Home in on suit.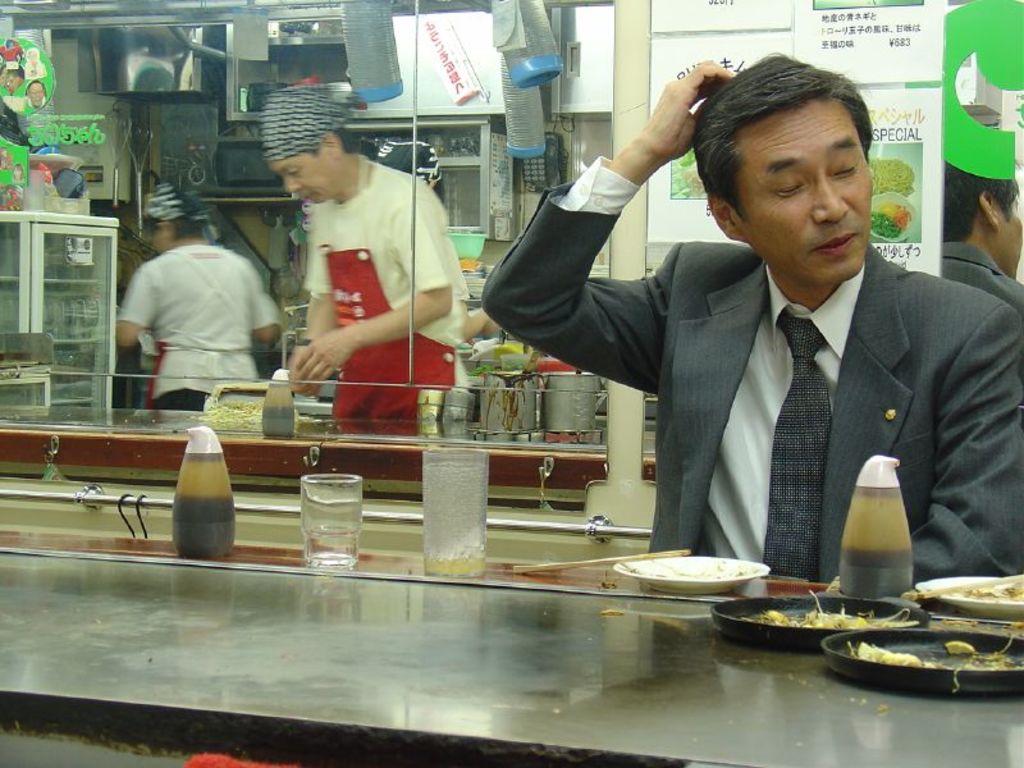
Homed in at 518 157 1006 588.
